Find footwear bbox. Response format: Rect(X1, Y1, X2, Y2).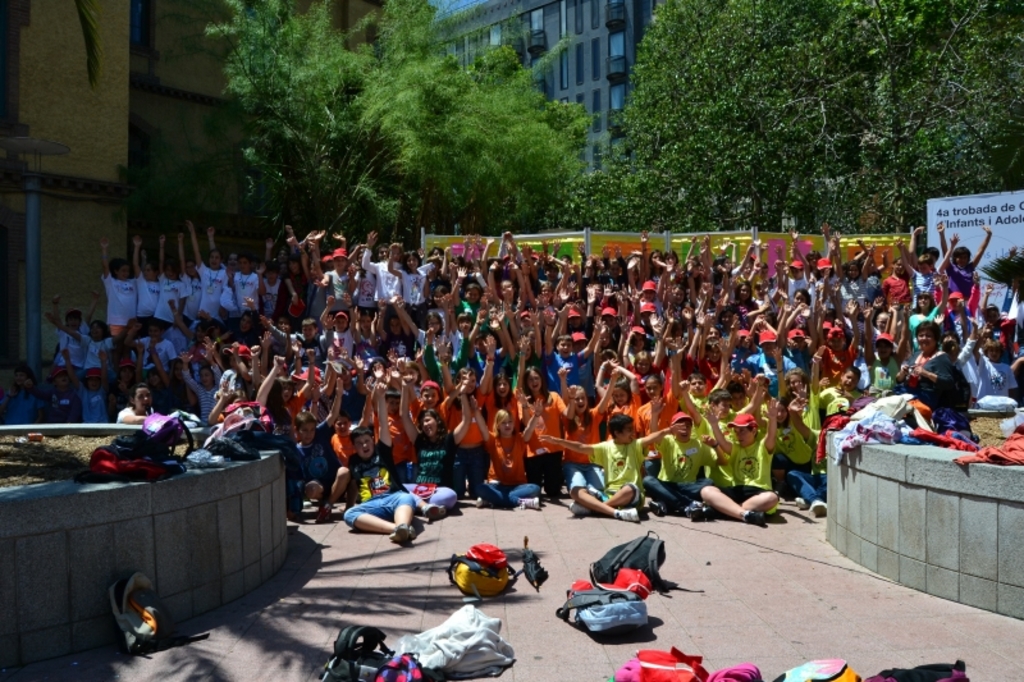
Rect(814, 500, 827, 516).
